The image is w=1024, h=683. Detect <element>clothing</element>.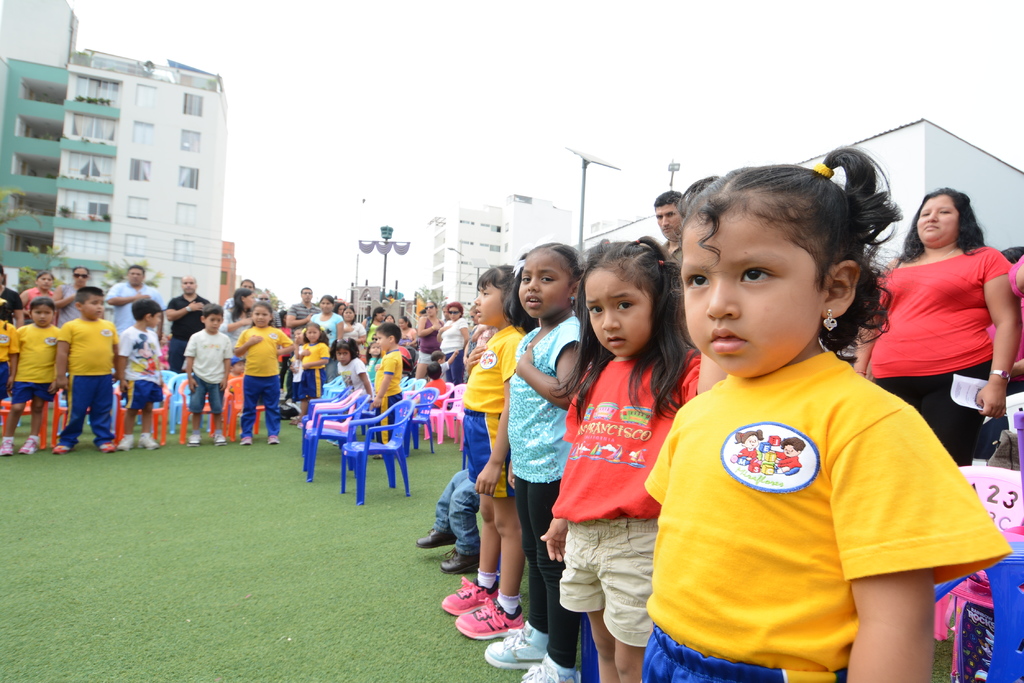
Detection: <box>507,314,583,670</box>.
